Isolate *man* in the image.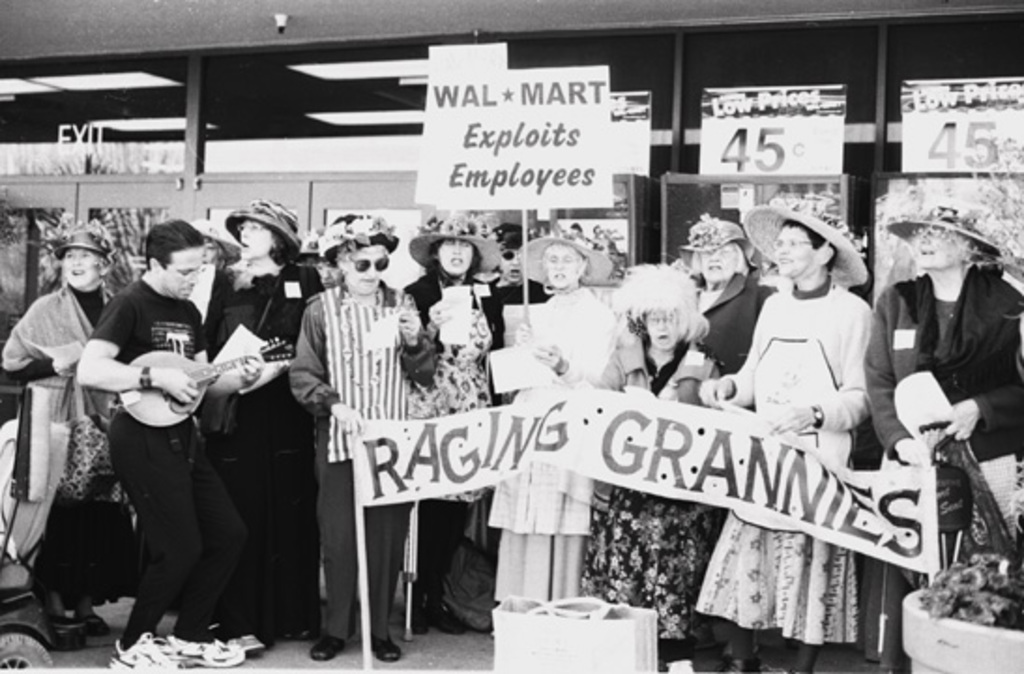
Isolated region: pyautogui.locateOnScreen(702, 152, 912, 659).
